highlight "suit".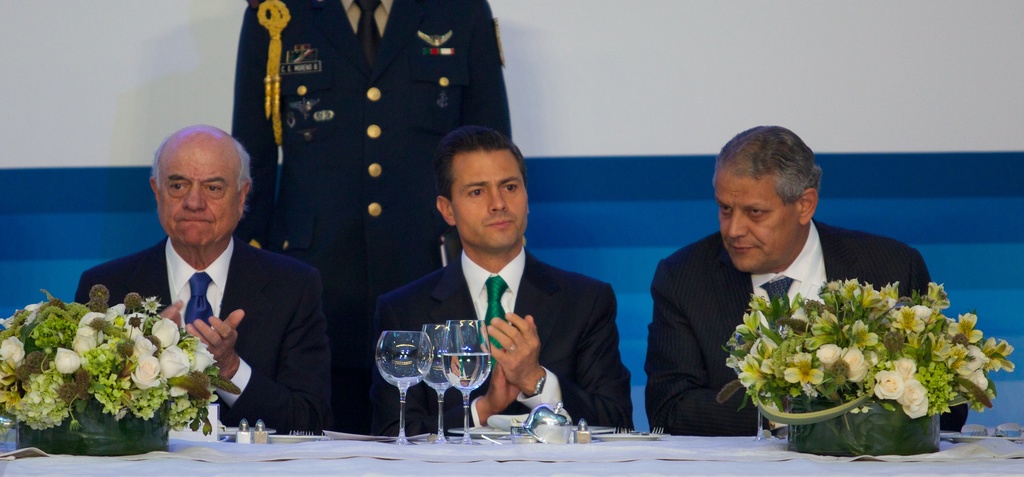
Highlighted region: x1=372 y1=249 x2=637 y2=436.
